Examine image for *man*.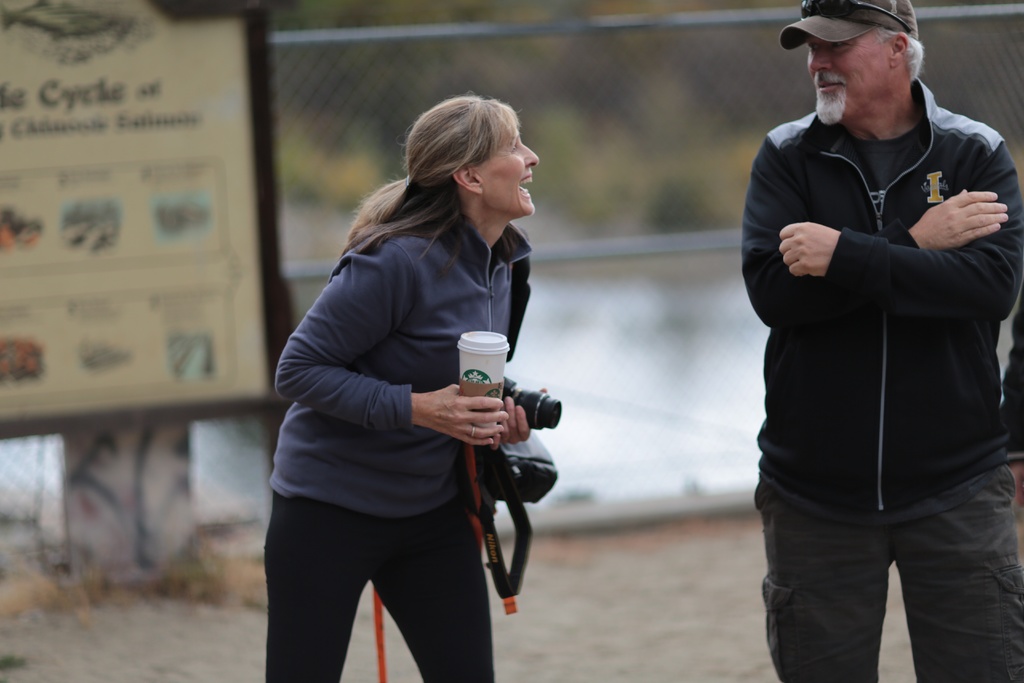
Examination result: box=[740, 0, 1023, 682].
